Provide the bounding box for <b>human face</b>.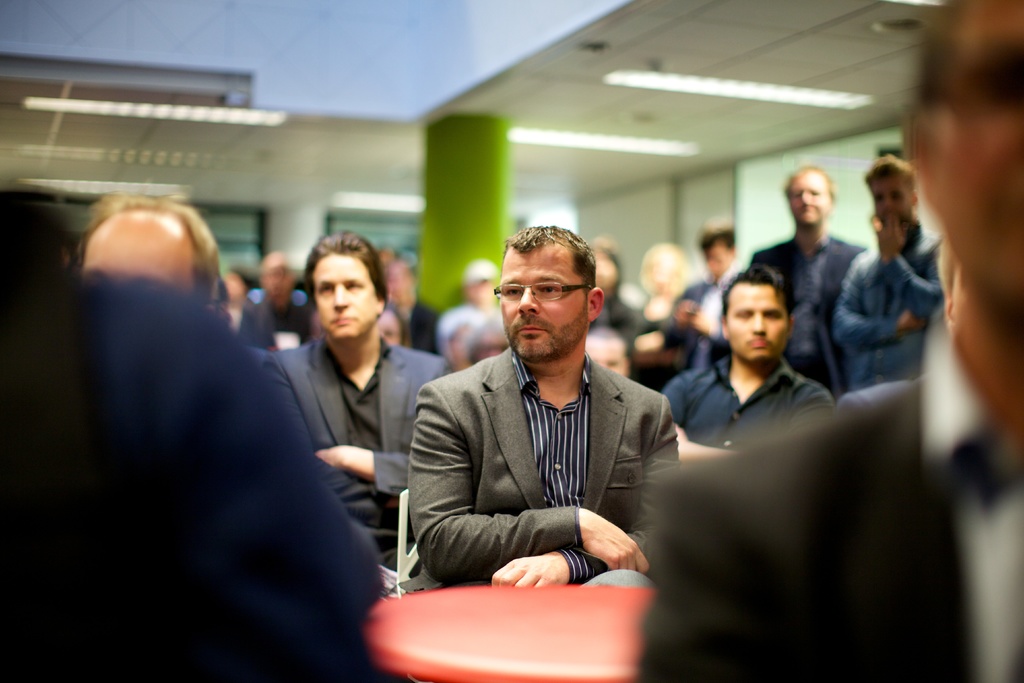
380:307:400:343.
